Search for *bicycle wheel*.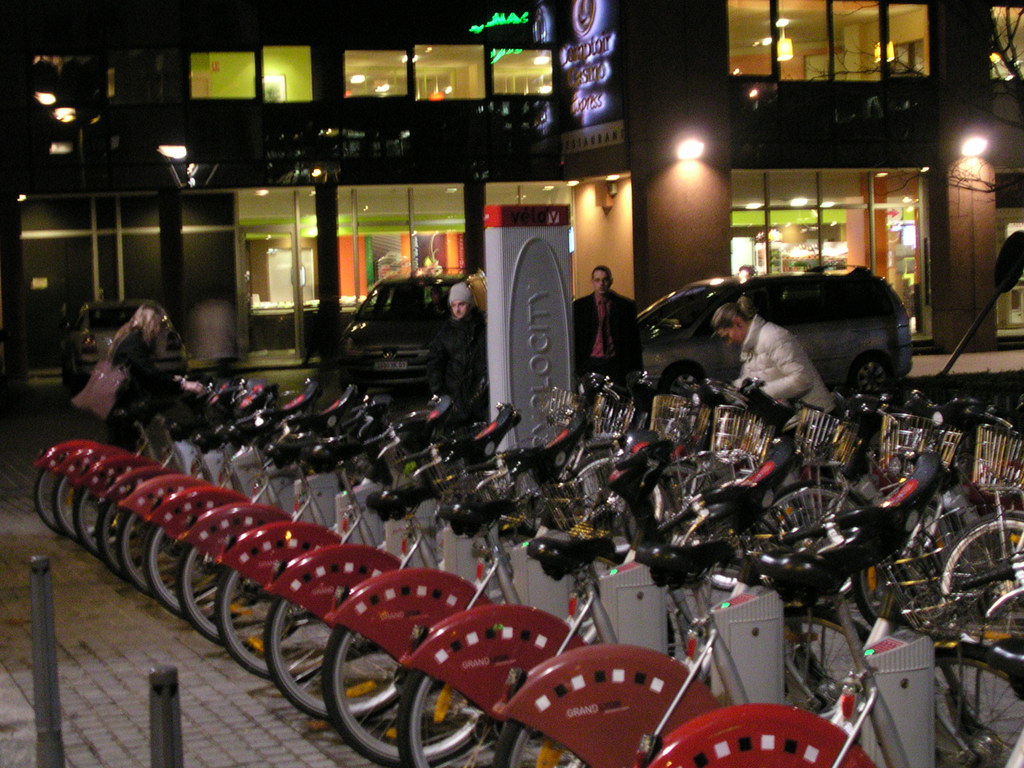
Found at x1=117 y1=503 x2=216 y2=607.
